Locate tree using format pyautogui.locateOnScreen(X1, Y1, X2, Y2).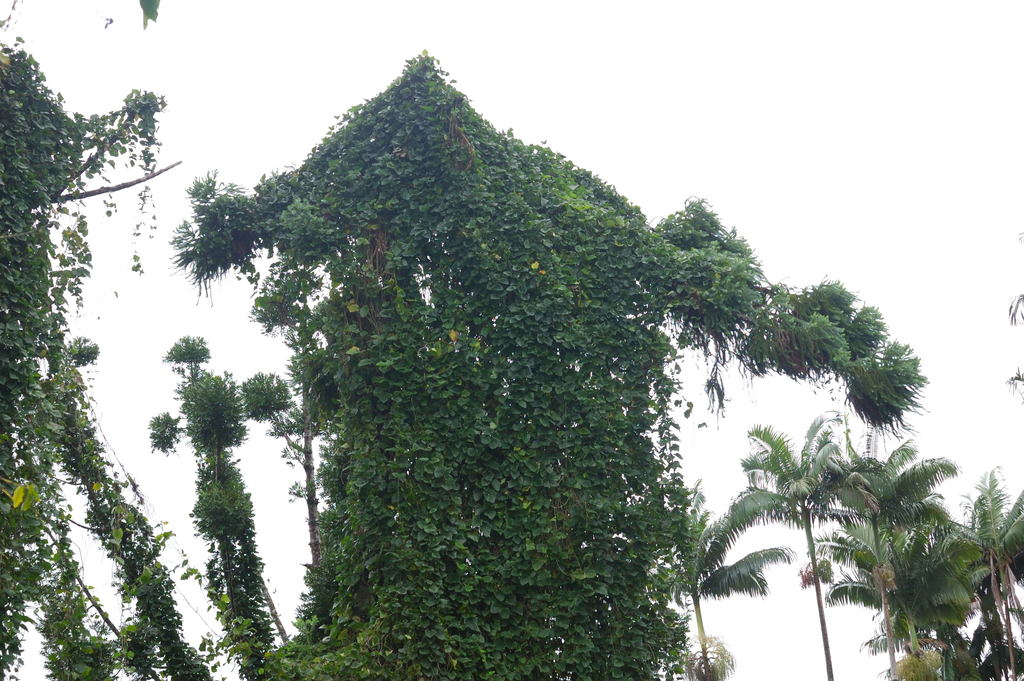
pyautogui.locateOnScreen(0, 35, 202, 680).
